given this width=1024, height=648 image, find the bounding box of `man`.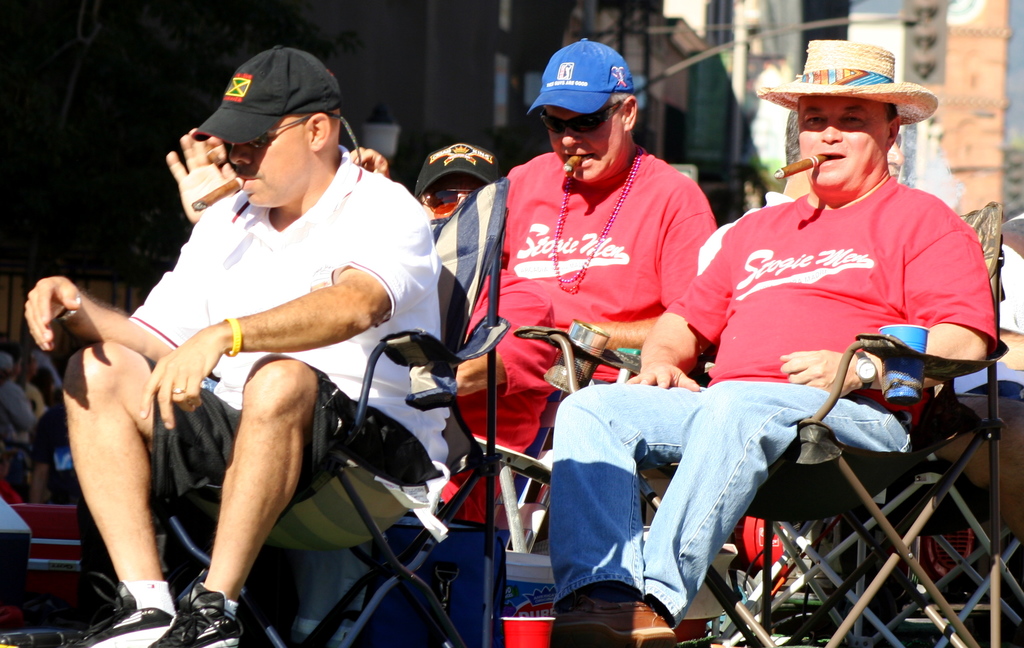
{"x1": 448, "y1": 42, "x2": 727, "y2": 528}.
